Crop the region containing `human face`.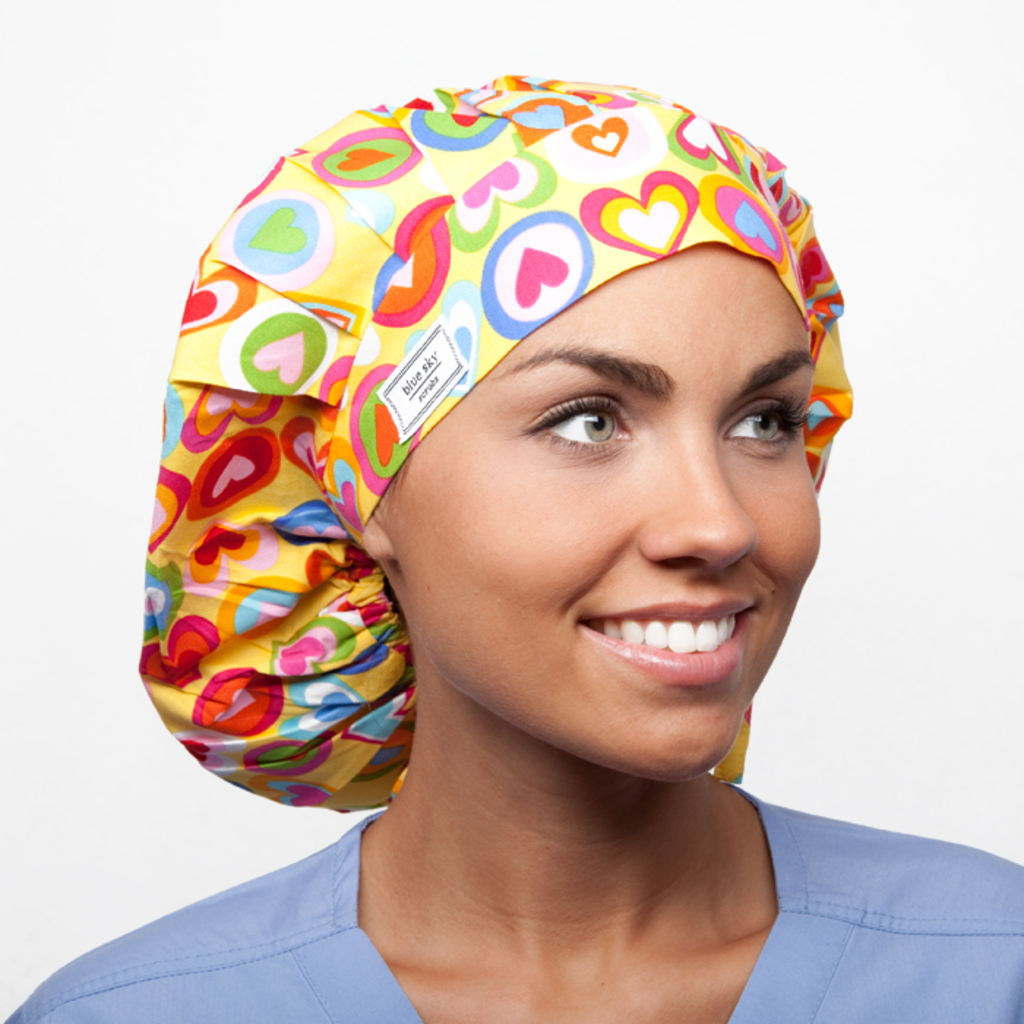
Crop region: <region>386, 240, 819, 783</region>.
